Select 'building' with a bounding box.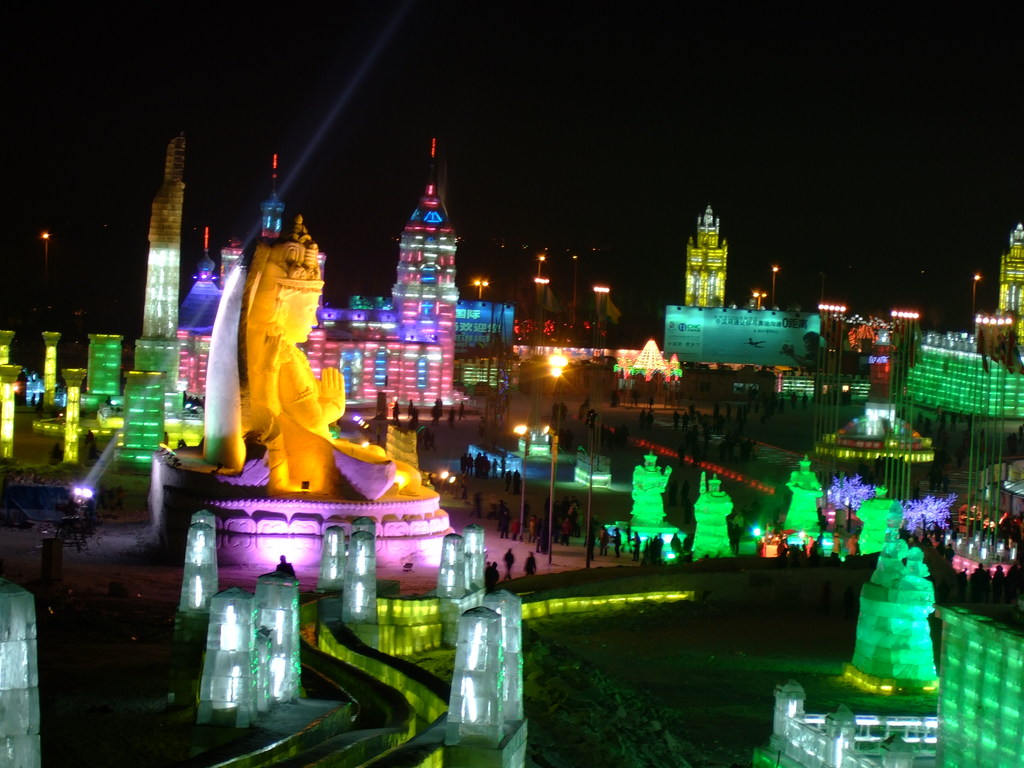
box(296, 136, 464, 410).
